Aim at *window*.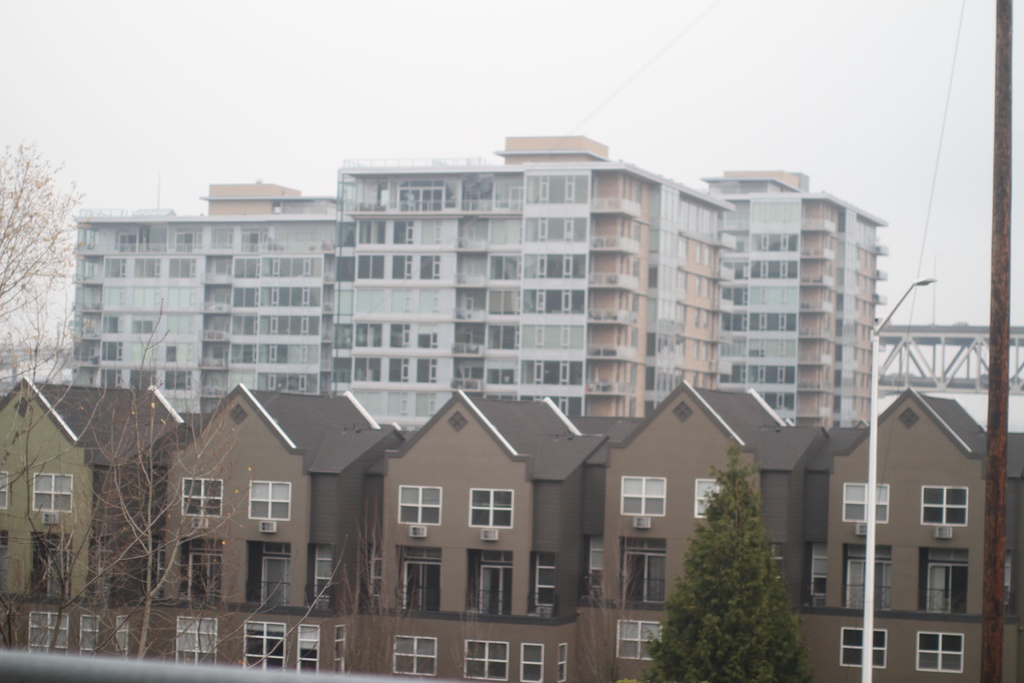
Aimed at {"x1": 113, "y1": 613, "x2": 131, "y2": 657}.
